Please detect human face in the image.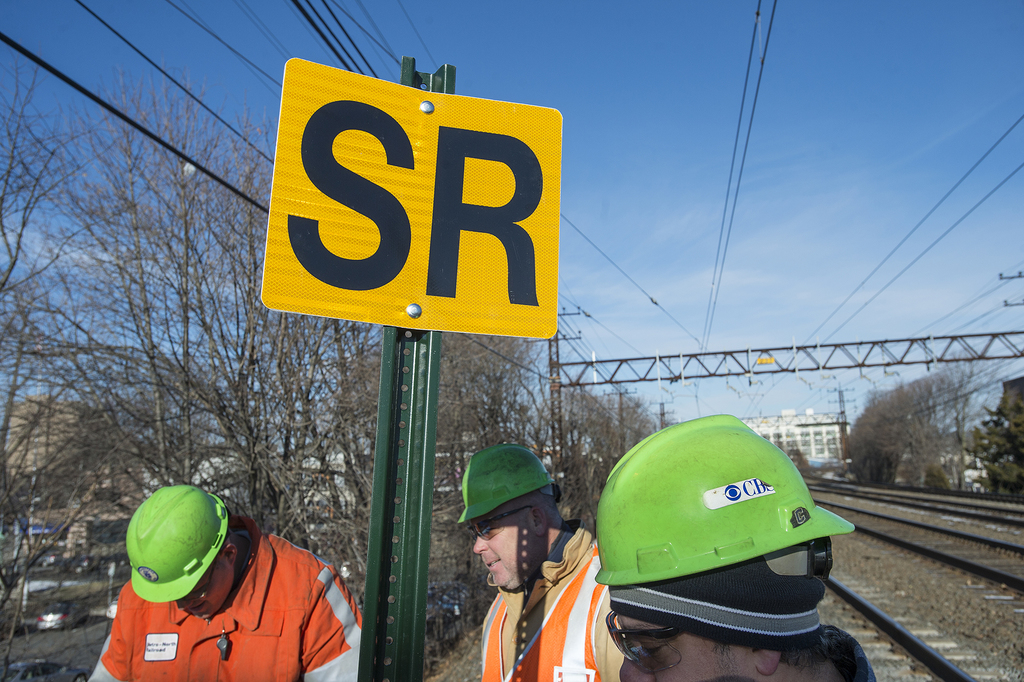
617/619/751/681.
